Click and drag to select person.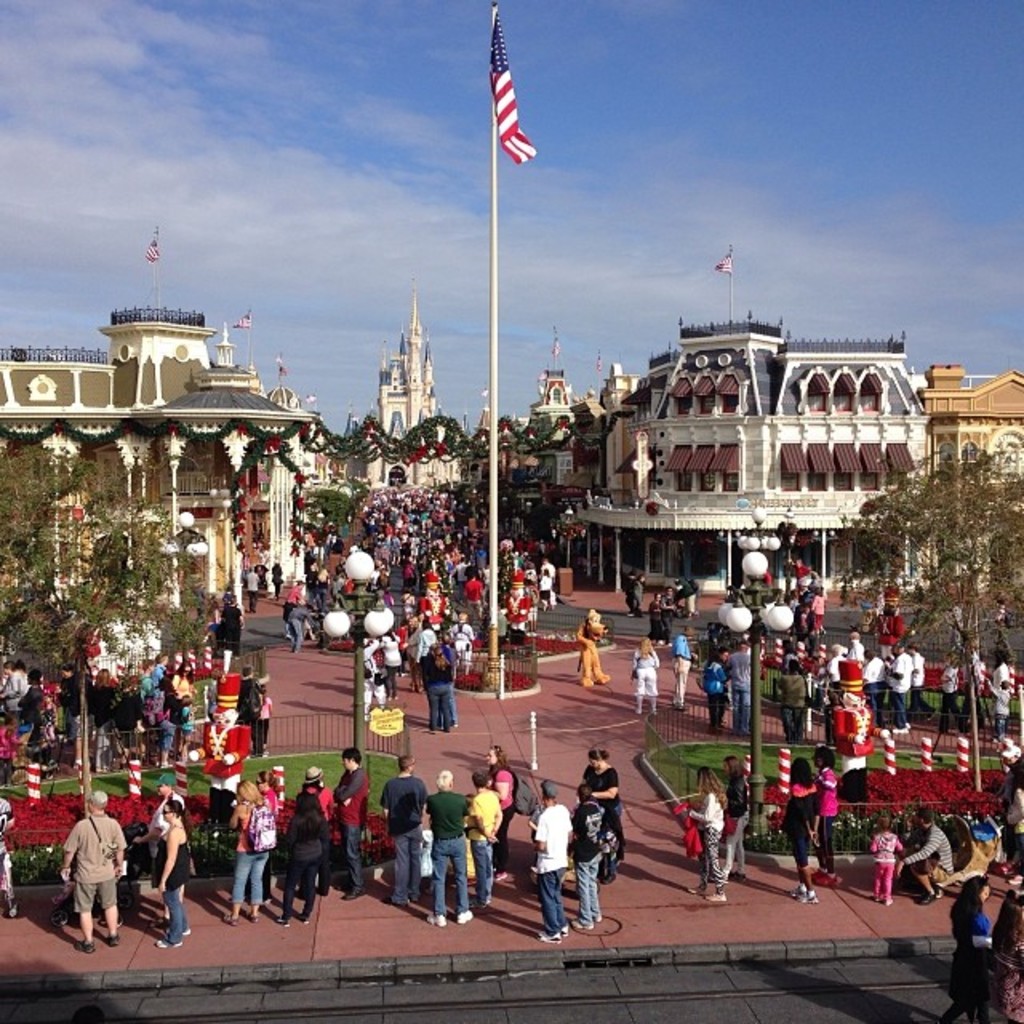
Selection: l=0, t=798, r=18, b=917.
